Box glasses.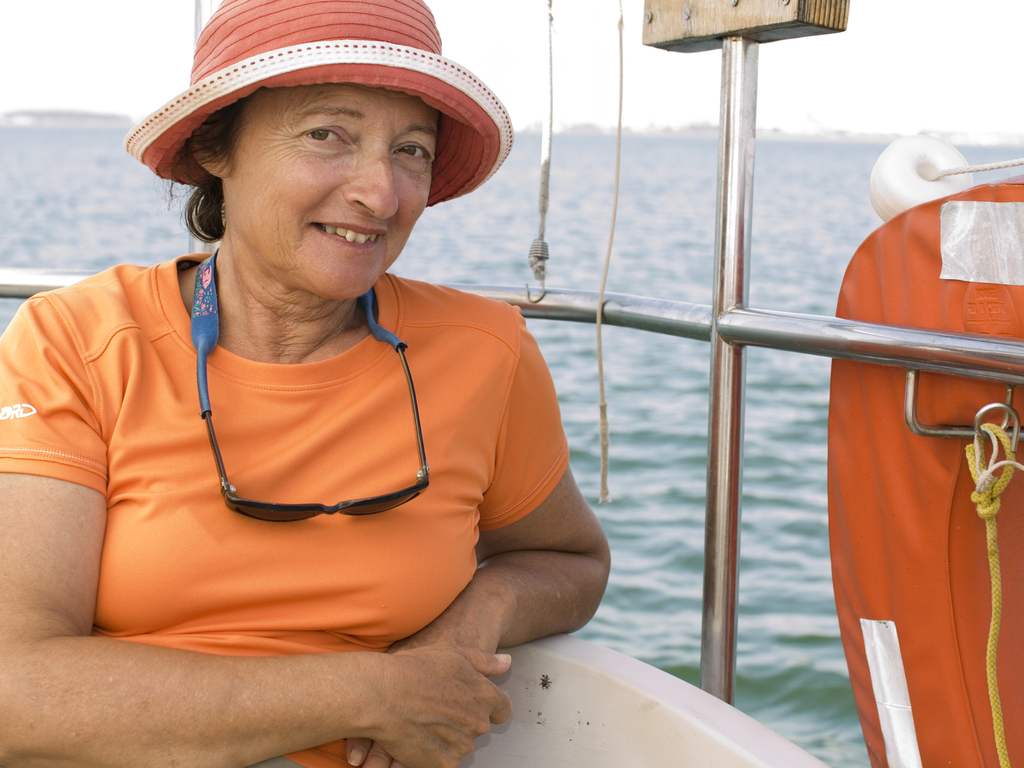
locate(202, 346, 429, 525).
